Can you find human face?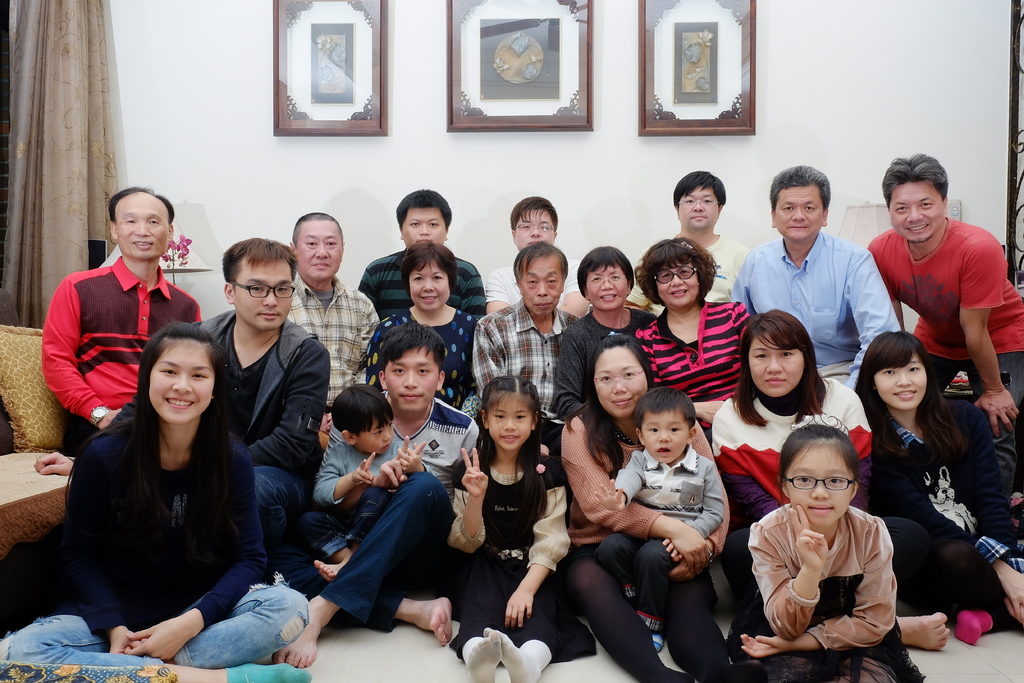
Yes, bounding box: (113, 191, 172, 256).
